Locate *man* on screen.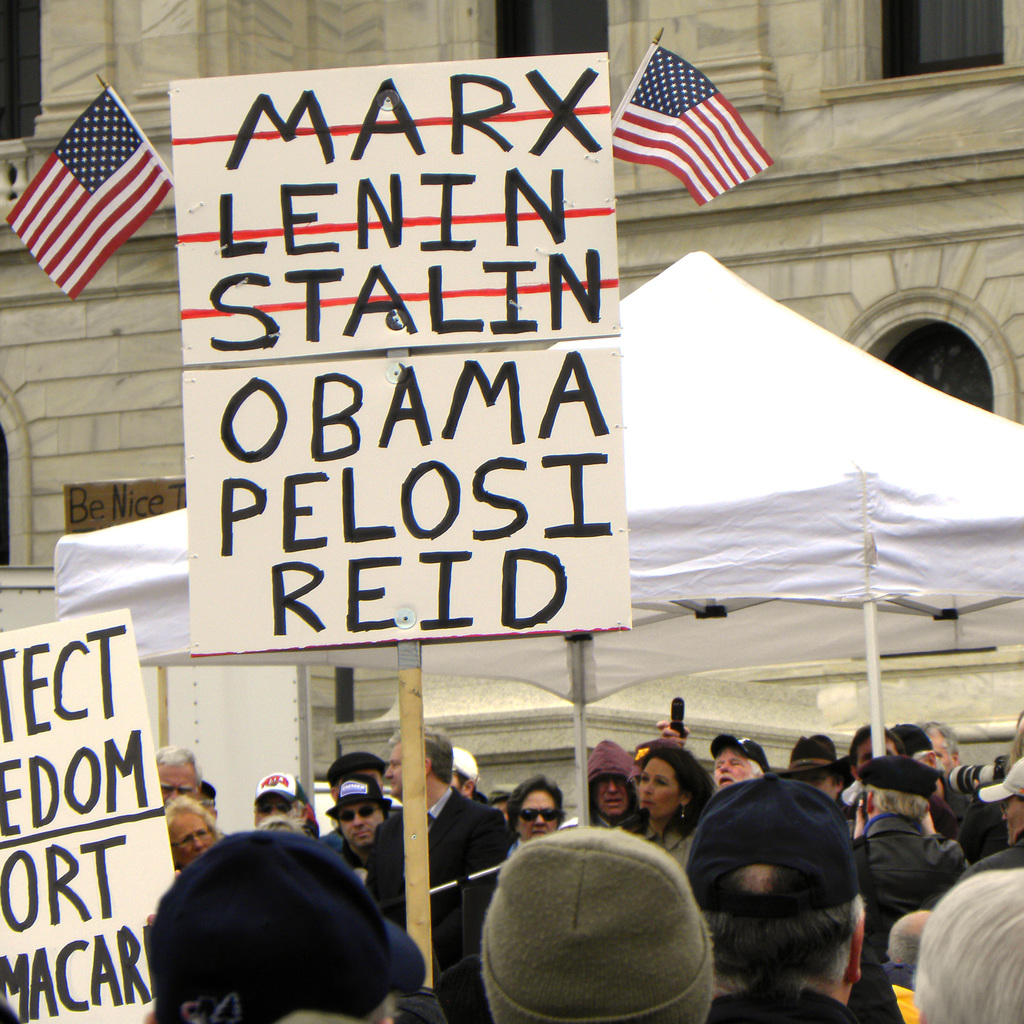
On screen at 326/783/389/851.
